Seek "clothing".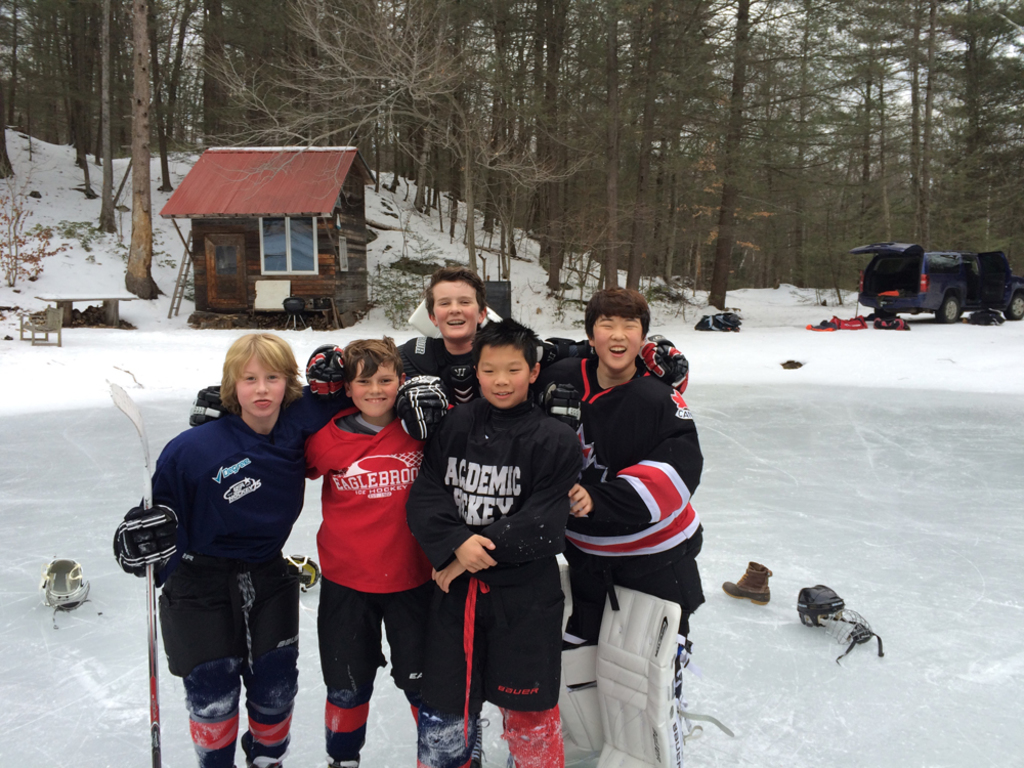
bbox=(639, 332, 699, 400).
